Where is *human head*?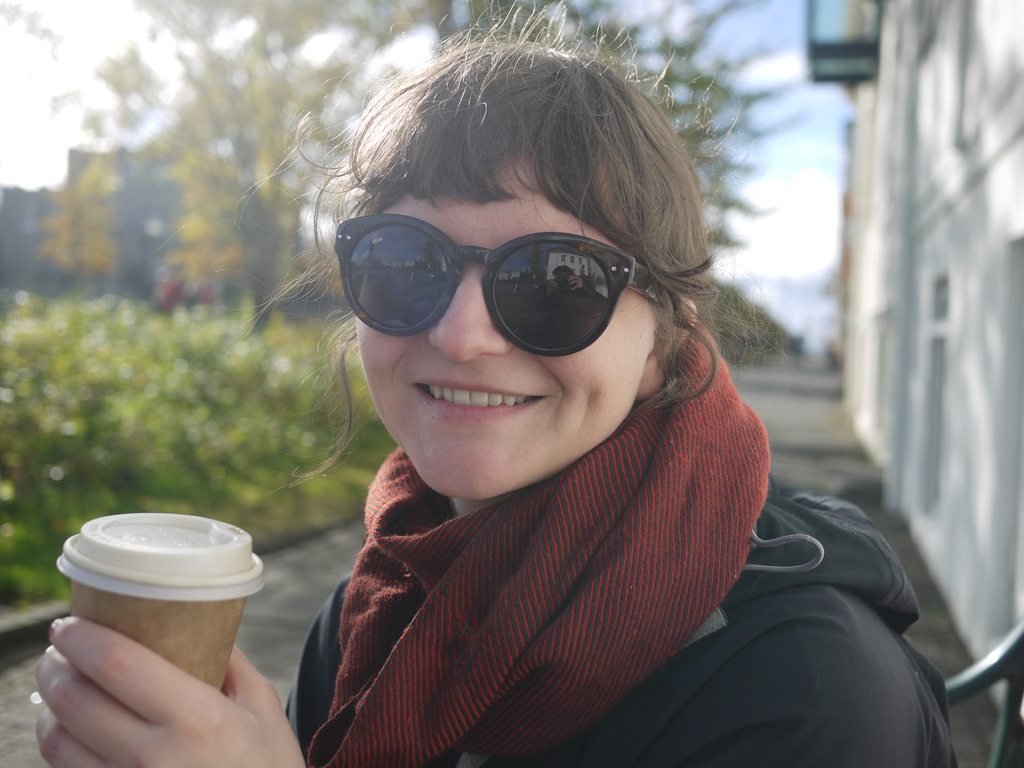
select_region(287, 77, 713, 491).
